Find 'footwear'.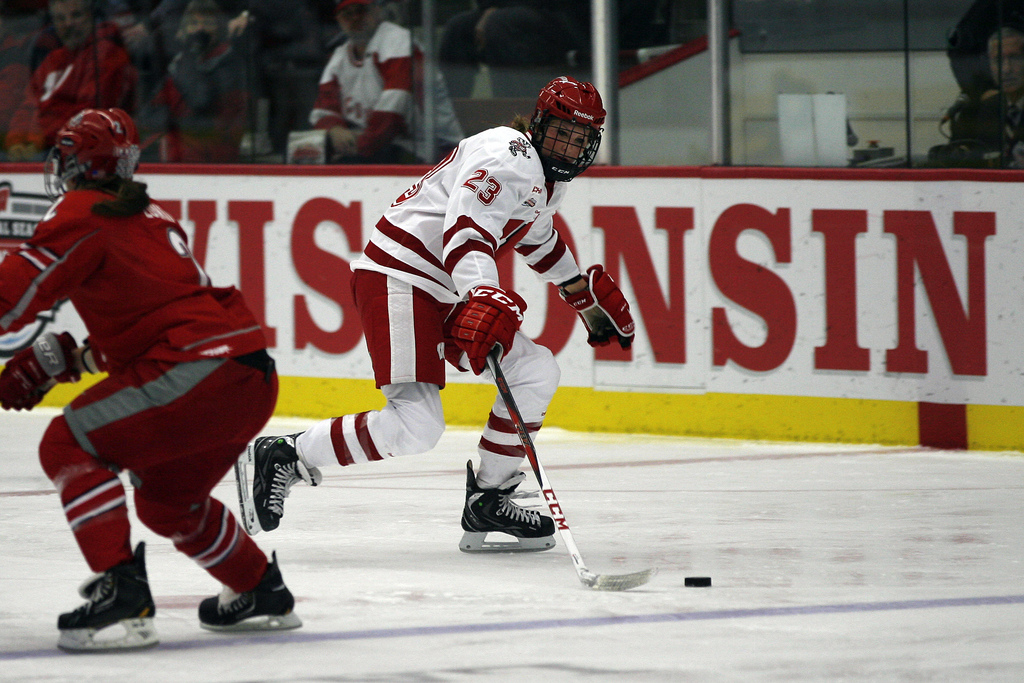
197 554 302 631.
